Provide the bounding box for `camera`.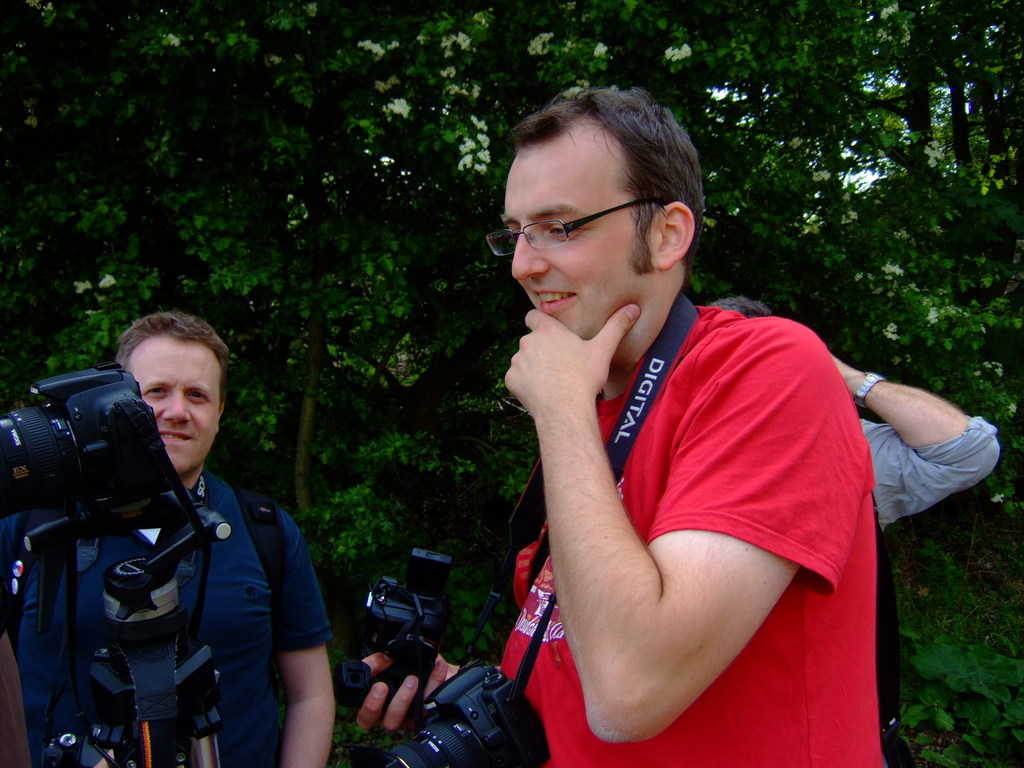
(346,545,452,704).
